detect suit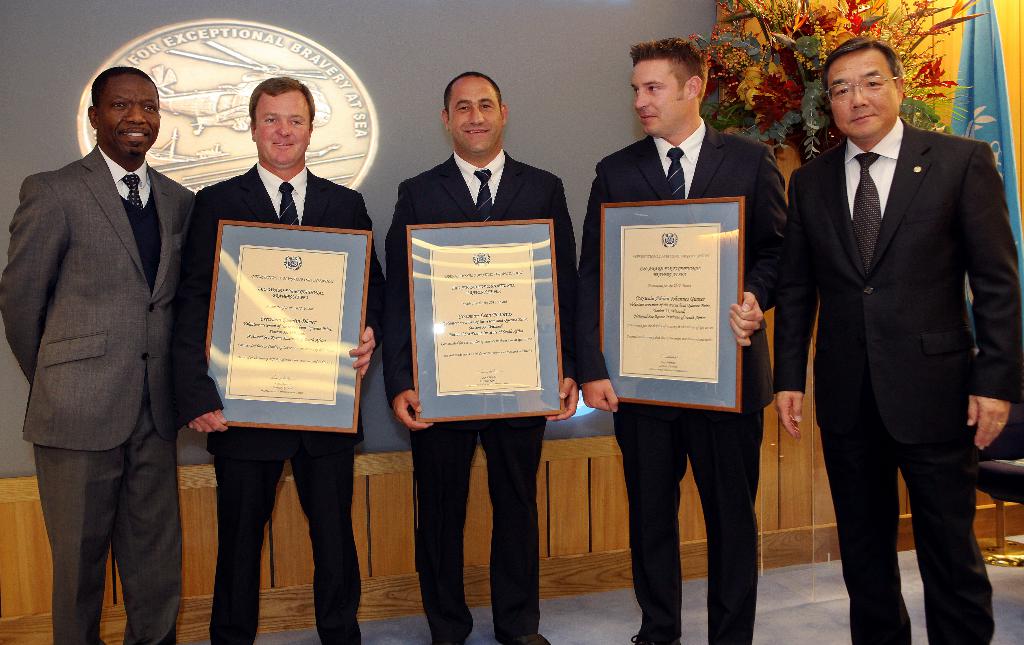
[left=569, top=120, right=795, bottom=644]
